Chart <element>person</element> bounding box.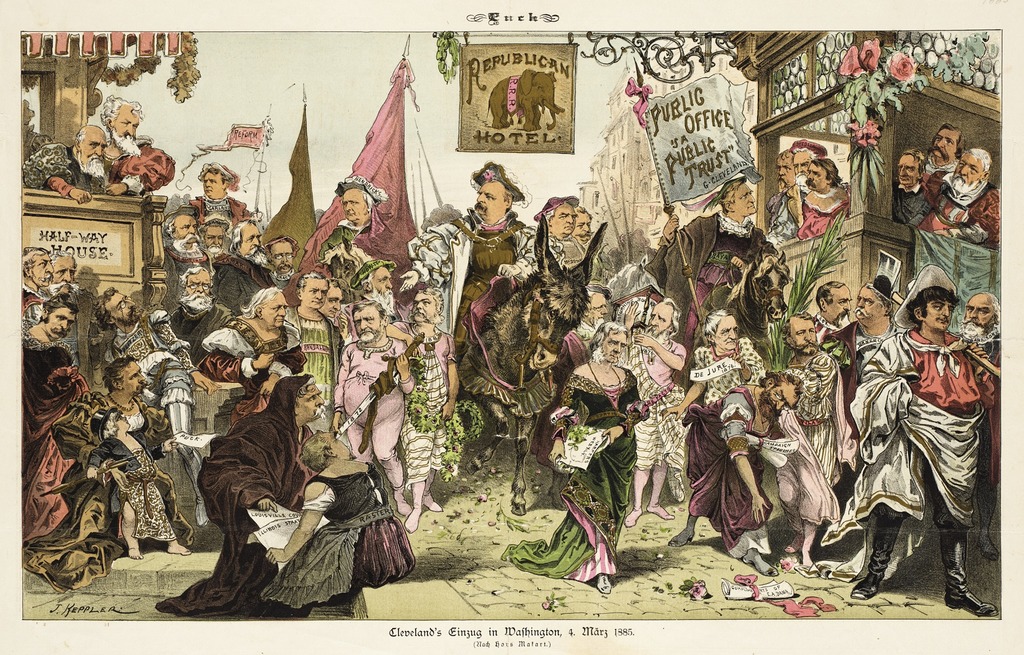
Charted: crop(787, 140, 826, 244).
